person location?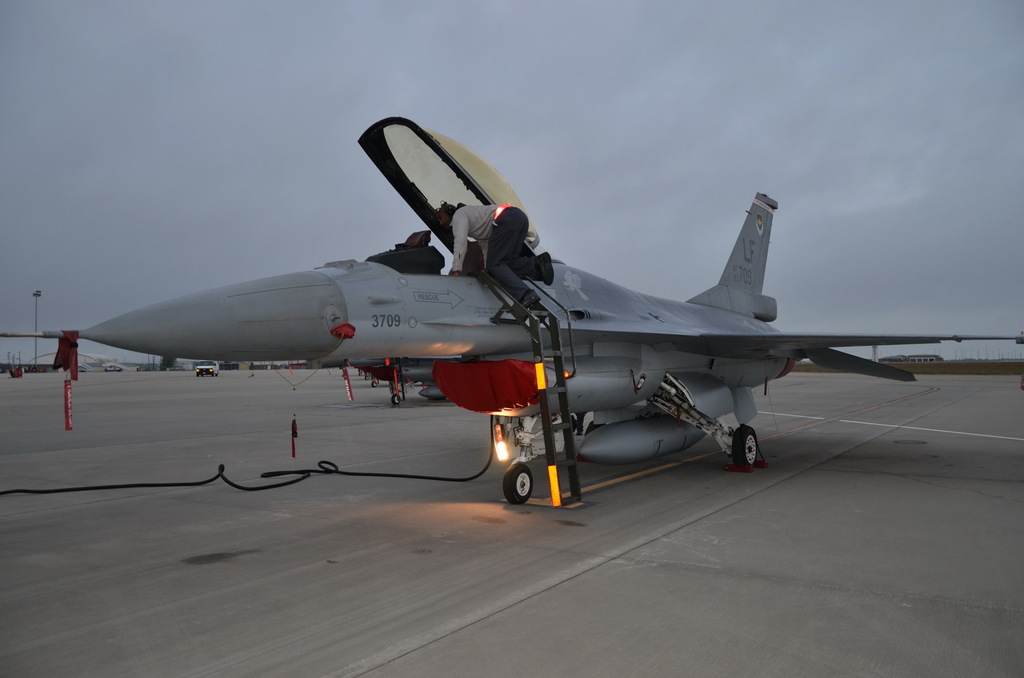
(437,196,560,319)
